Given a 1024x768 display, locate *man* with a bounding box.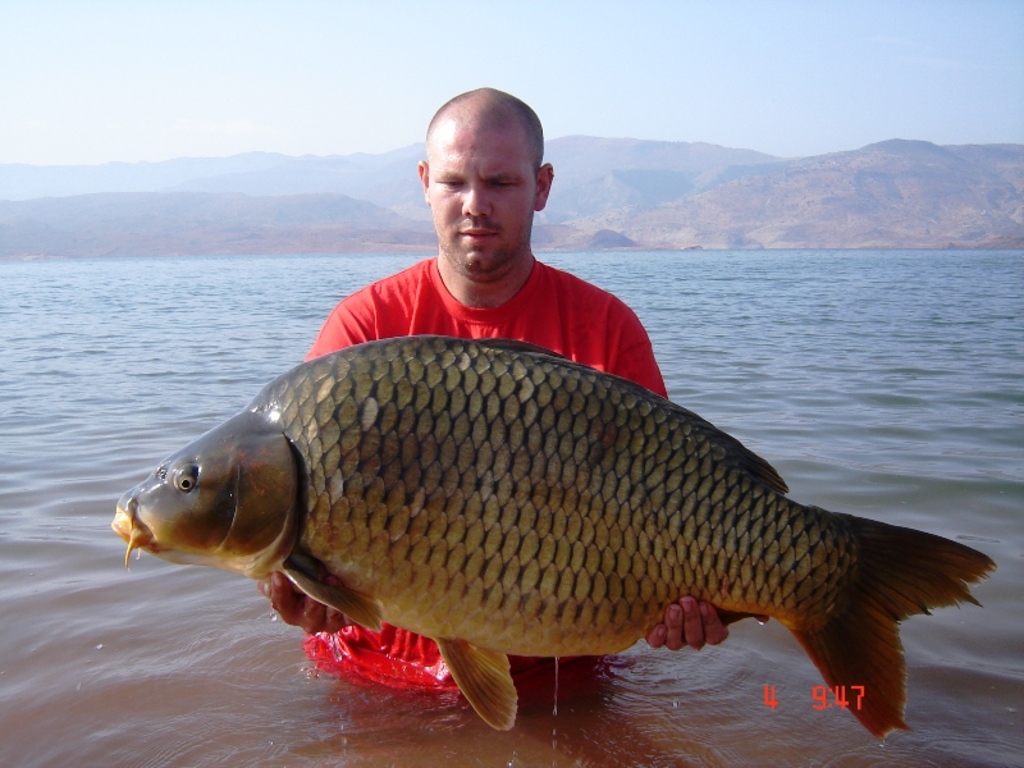
Located: x1=261, y1=88, x2=731, y2=691.
